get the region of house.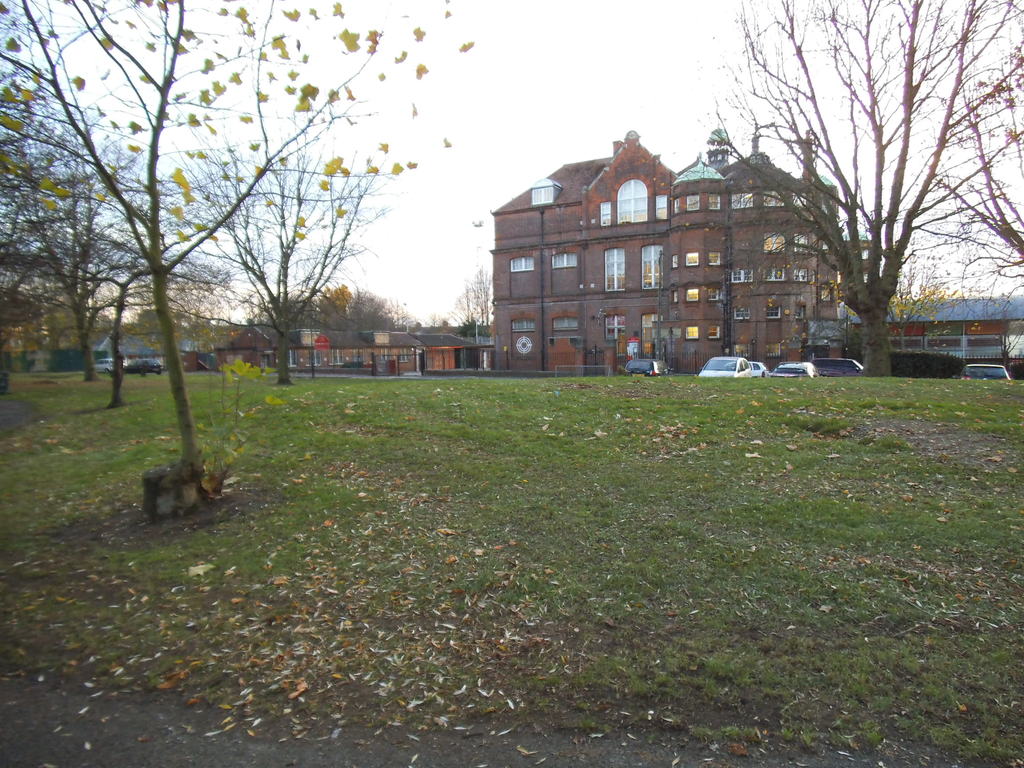
(484, 127, 679, 383).
